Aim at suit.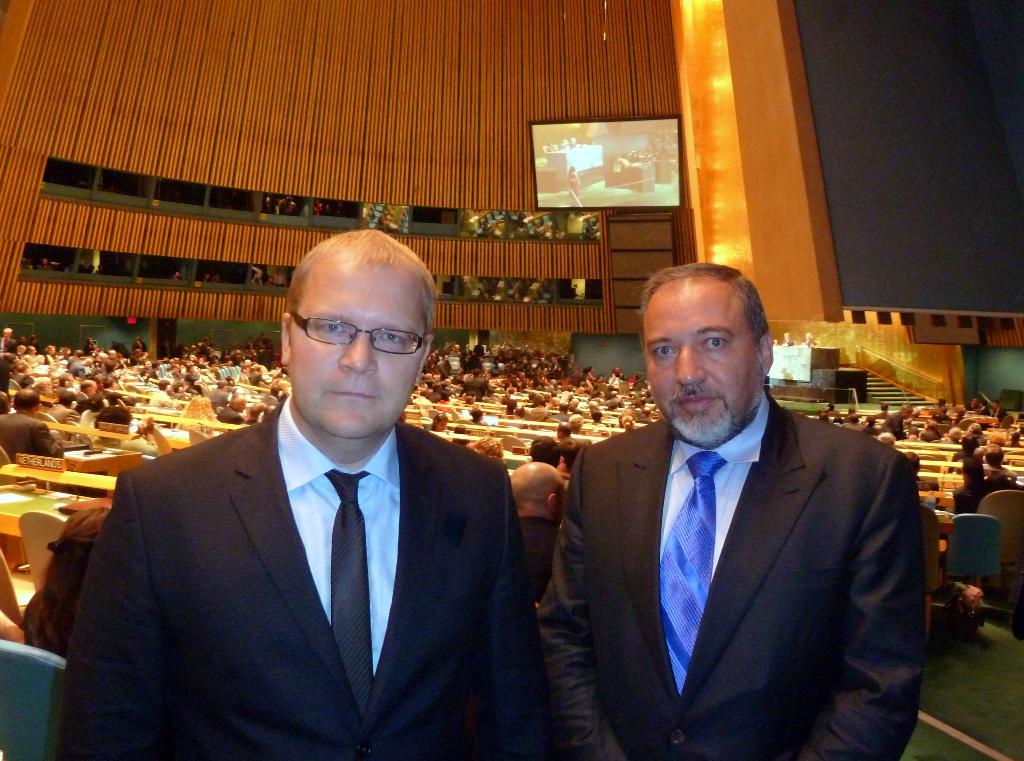
Aimed at [x1=70, y1=308, x2=555, y2=760].
